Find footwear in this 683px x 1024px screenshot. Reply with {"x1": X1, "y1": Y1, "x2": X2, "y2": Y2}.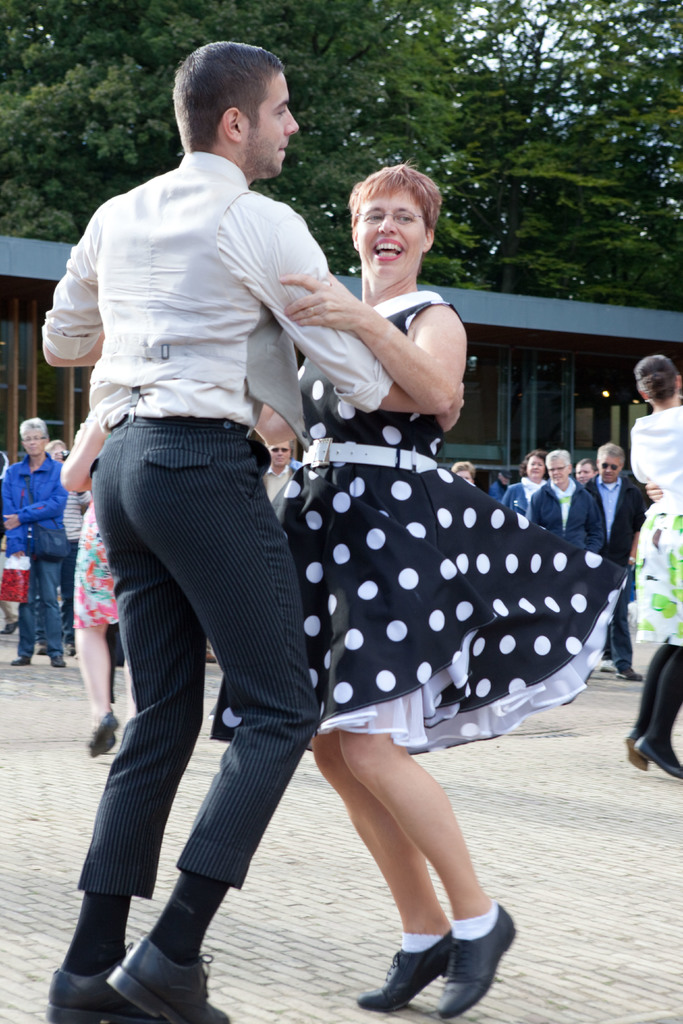
{"x1": 633, "y1": 734, "x2": 682, "y2": 780}.
